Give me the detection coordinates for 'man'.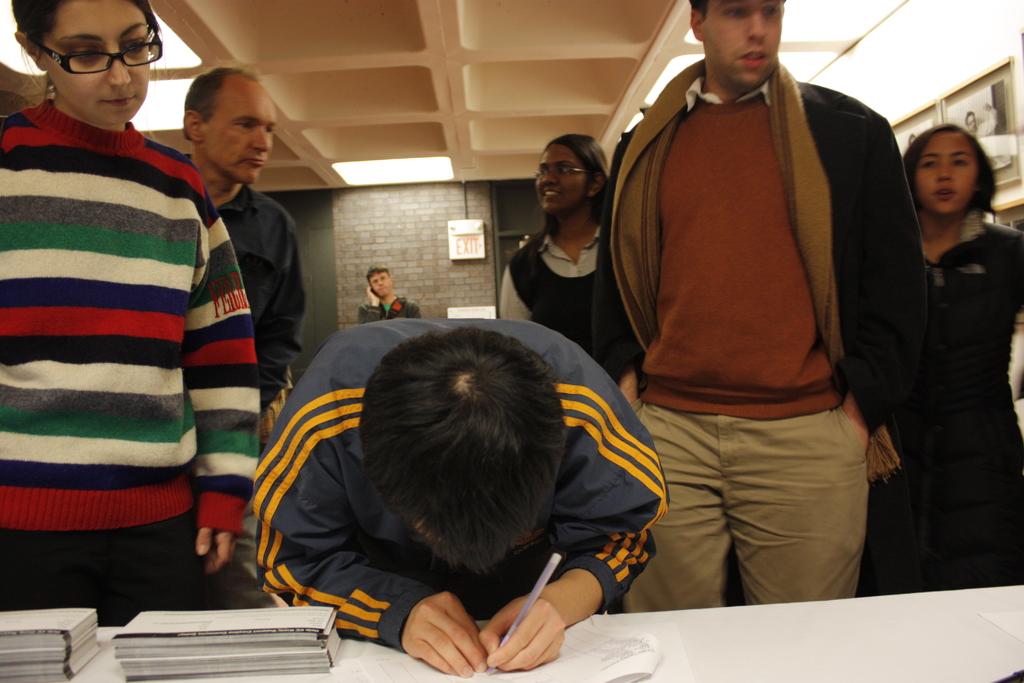
588 0 929 614.
